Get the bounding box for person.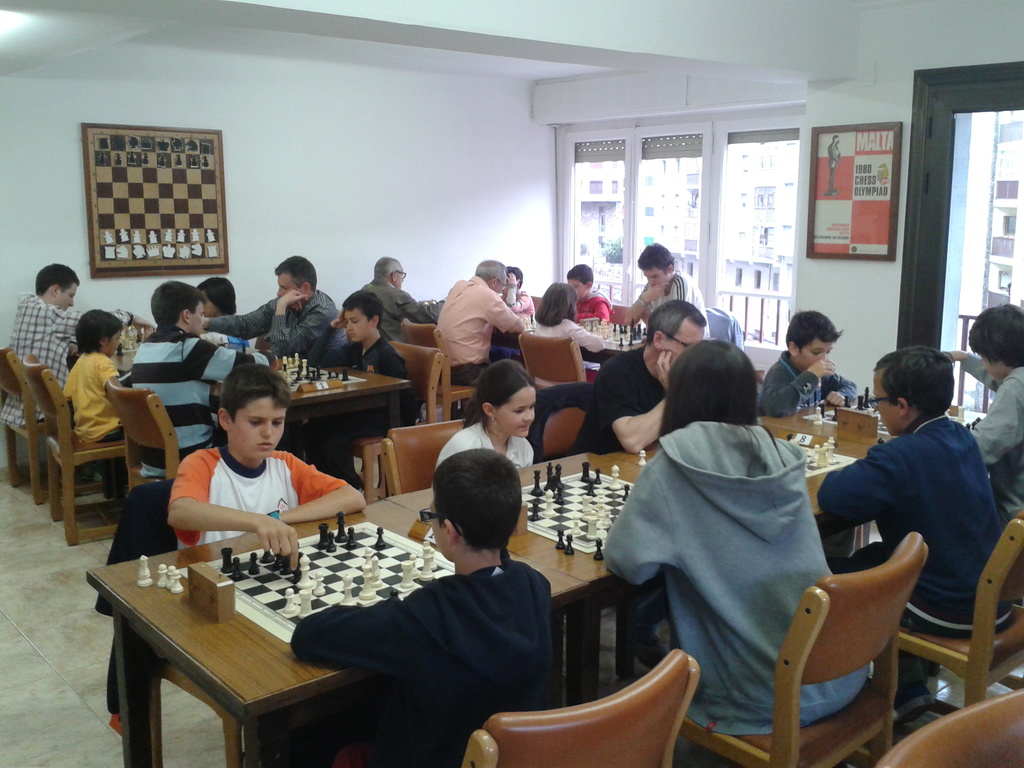
left=527, top=280, right=600, bottom=372.
